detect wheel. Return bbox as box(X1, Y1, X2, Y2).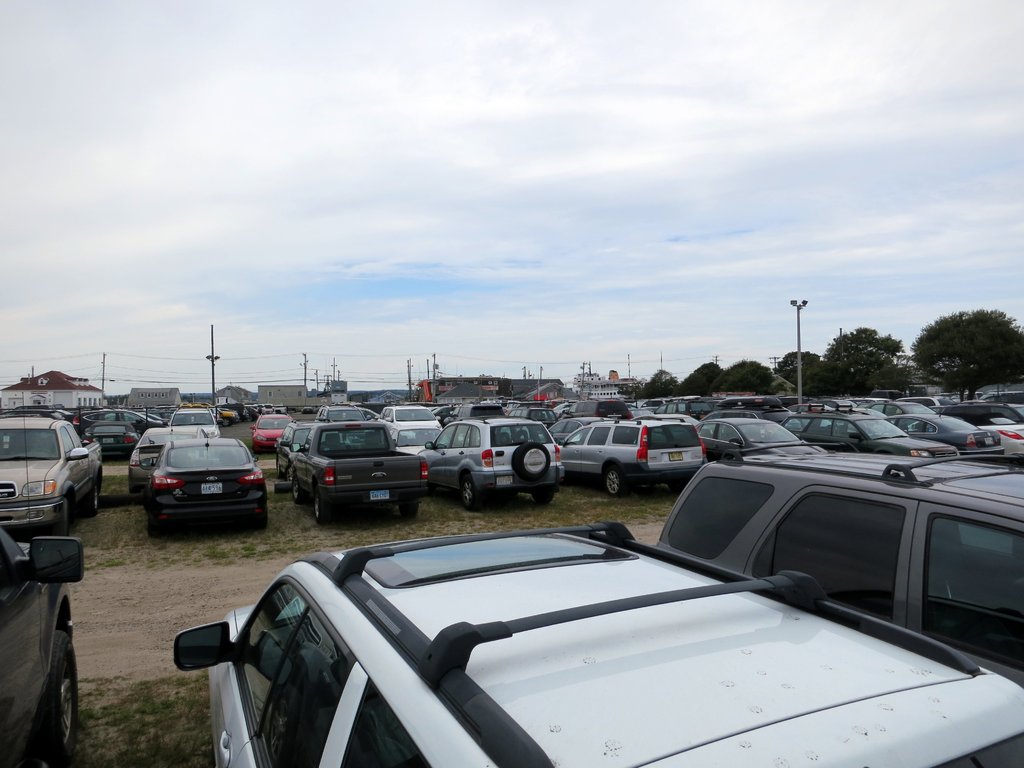
box(317, 488, 330, 523).
